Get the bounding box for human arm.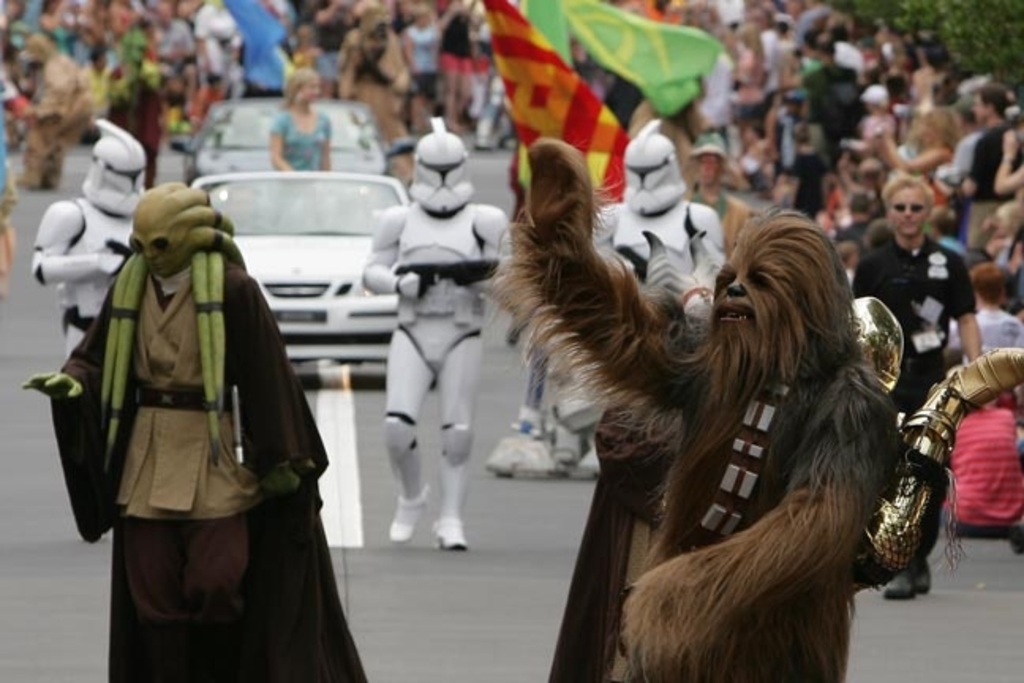
select_region(943, 251, 984, 362).
